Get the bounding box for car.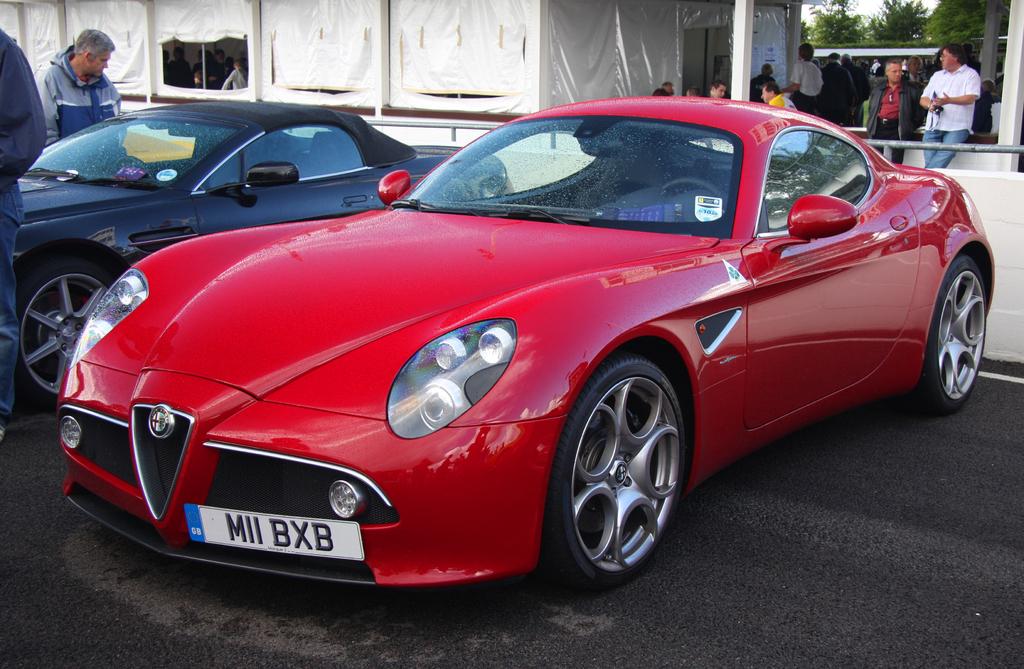
region(12, 101, 507, 413).
